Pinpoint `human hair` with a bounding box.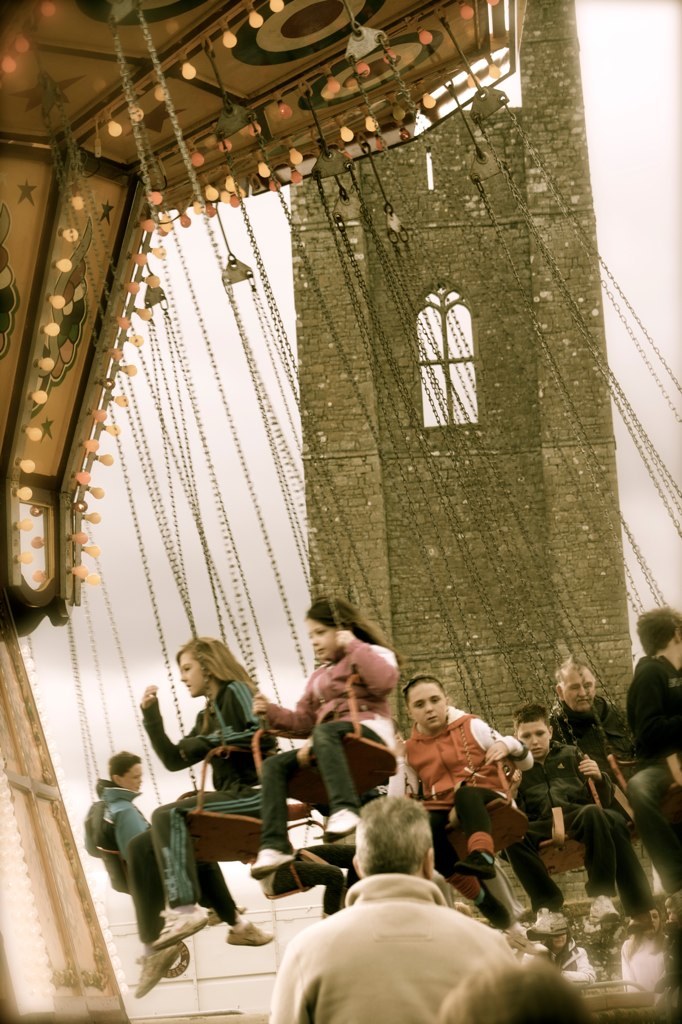
{"x1": 515, "y1": 702, "x2": 547, "y2": 732}.
